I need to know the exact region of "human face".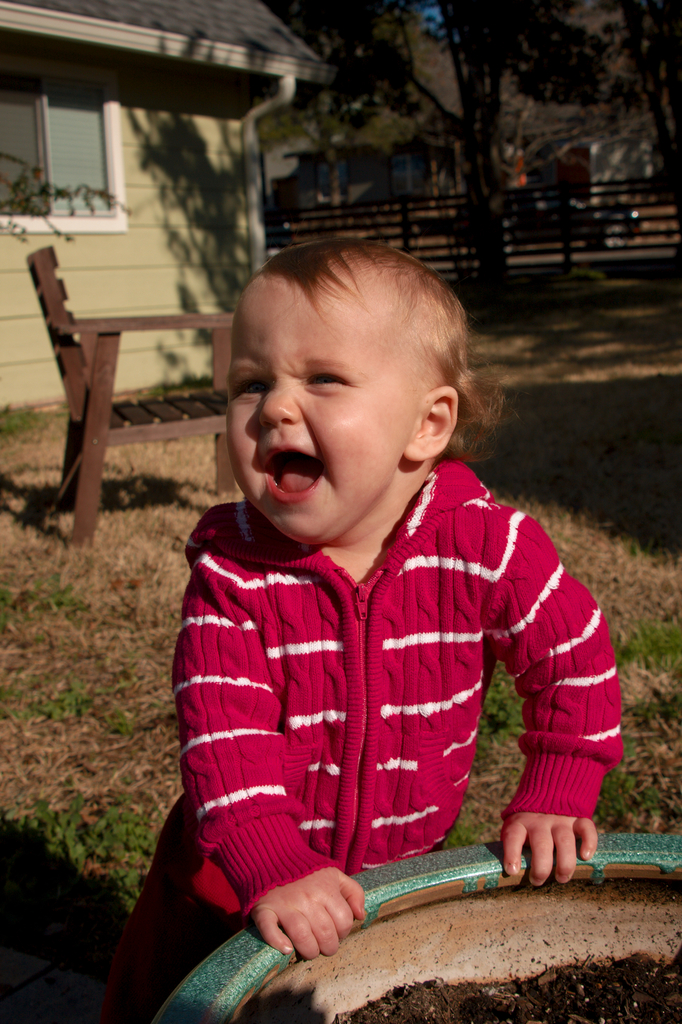
Region: 228,274,399,548.
